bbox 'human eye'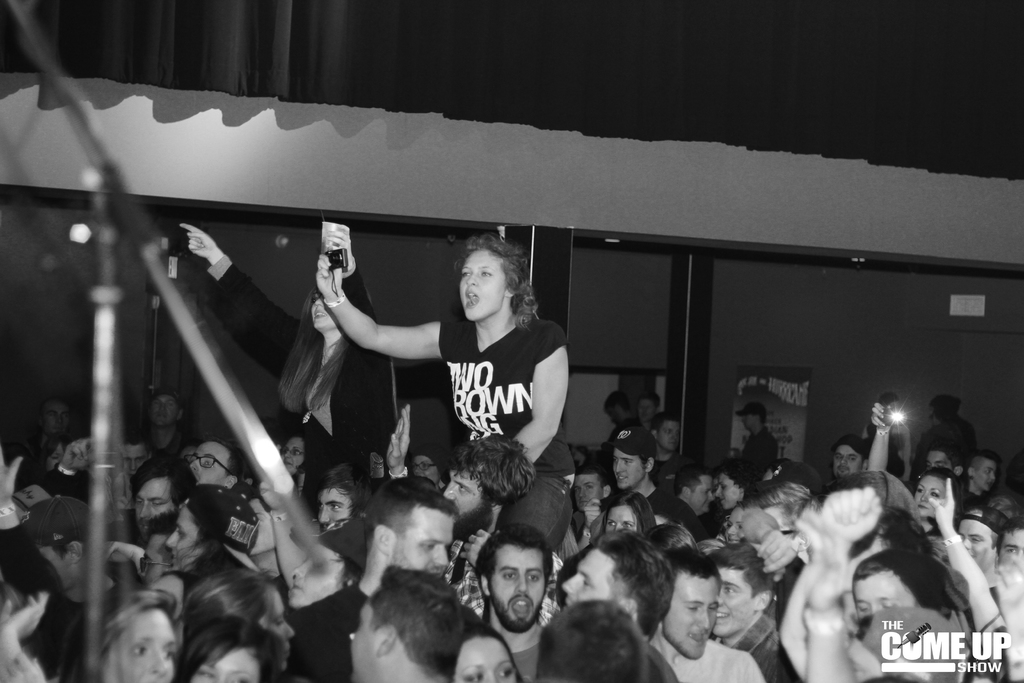
bbox=[721, 582, 733, 594]
